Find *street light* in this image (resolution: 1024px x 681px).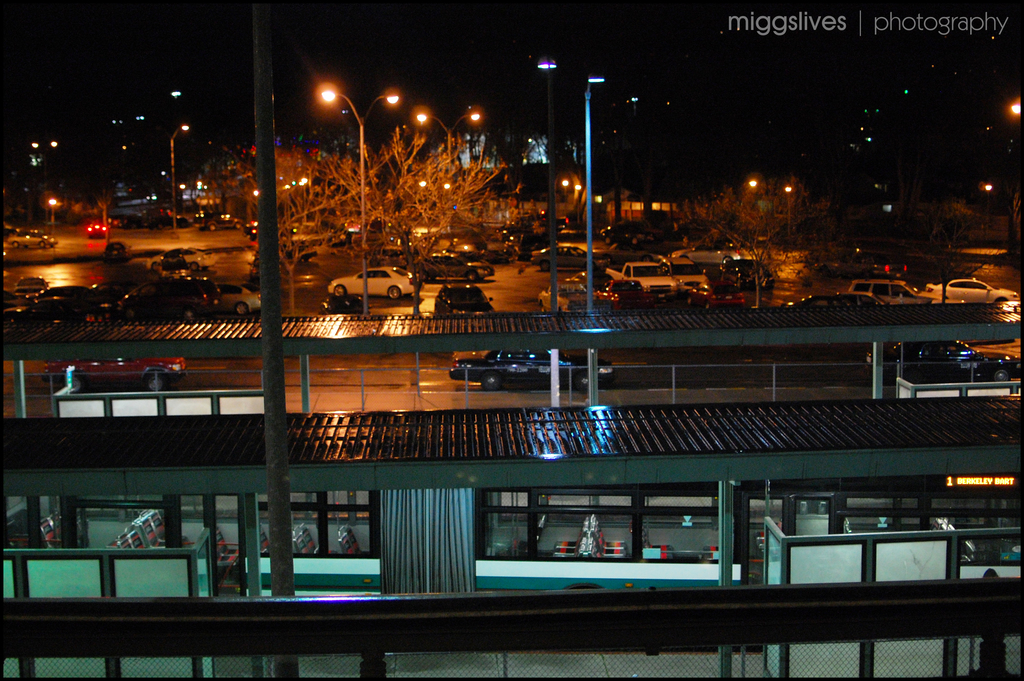
rect(166, 124, 189, 235).
